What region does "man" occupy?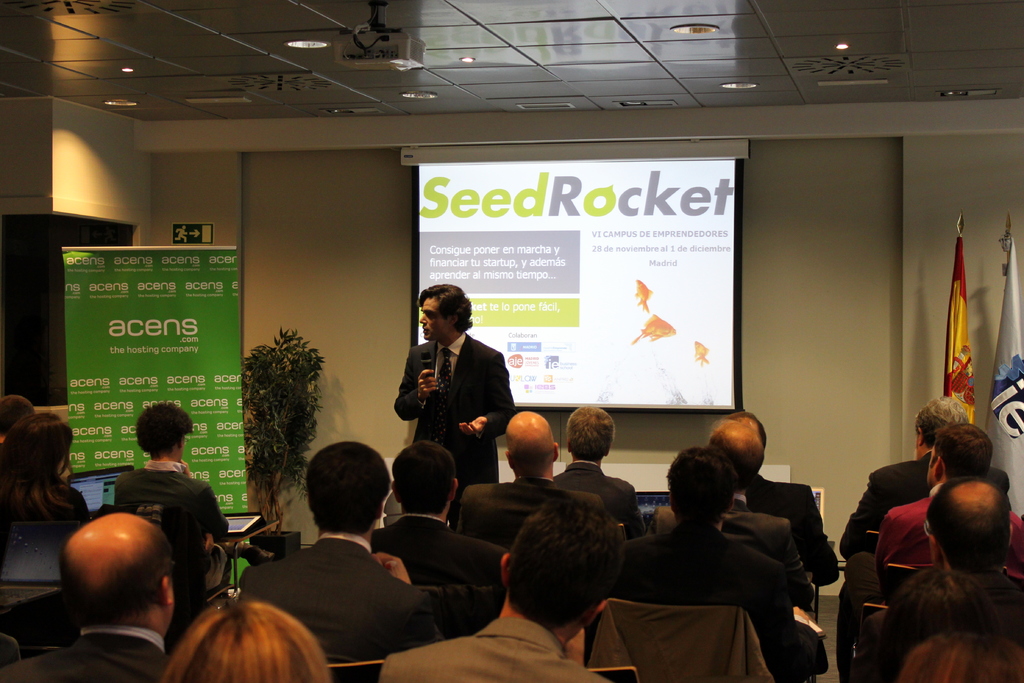
{"left": 232, "top": 440, "right": 442, "bottom": 666}.
